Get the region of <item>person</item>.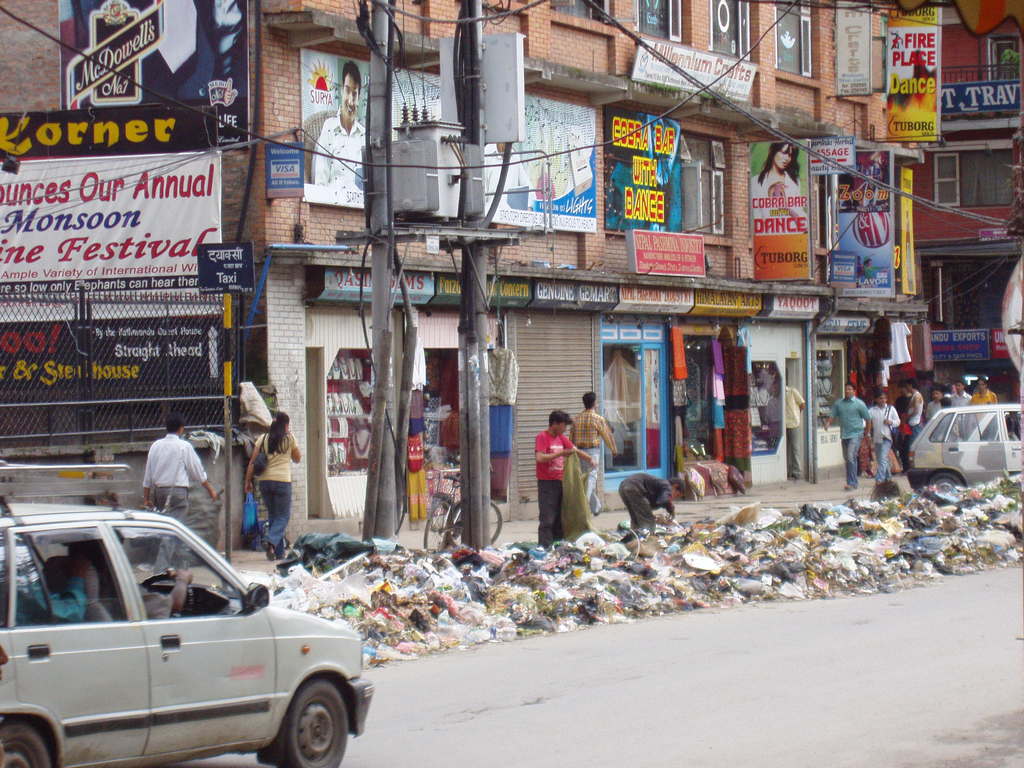
(604, 467, 682, 532).
